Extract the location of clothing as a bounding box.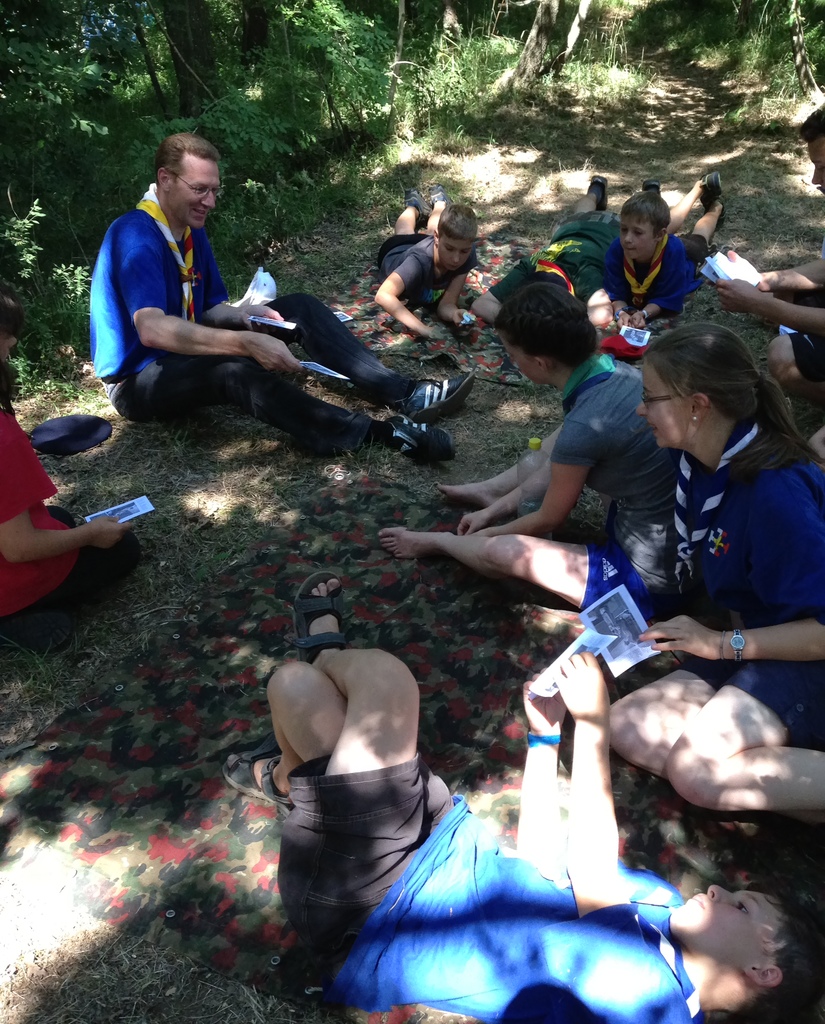
Rect(0, 407, 140, 638).
